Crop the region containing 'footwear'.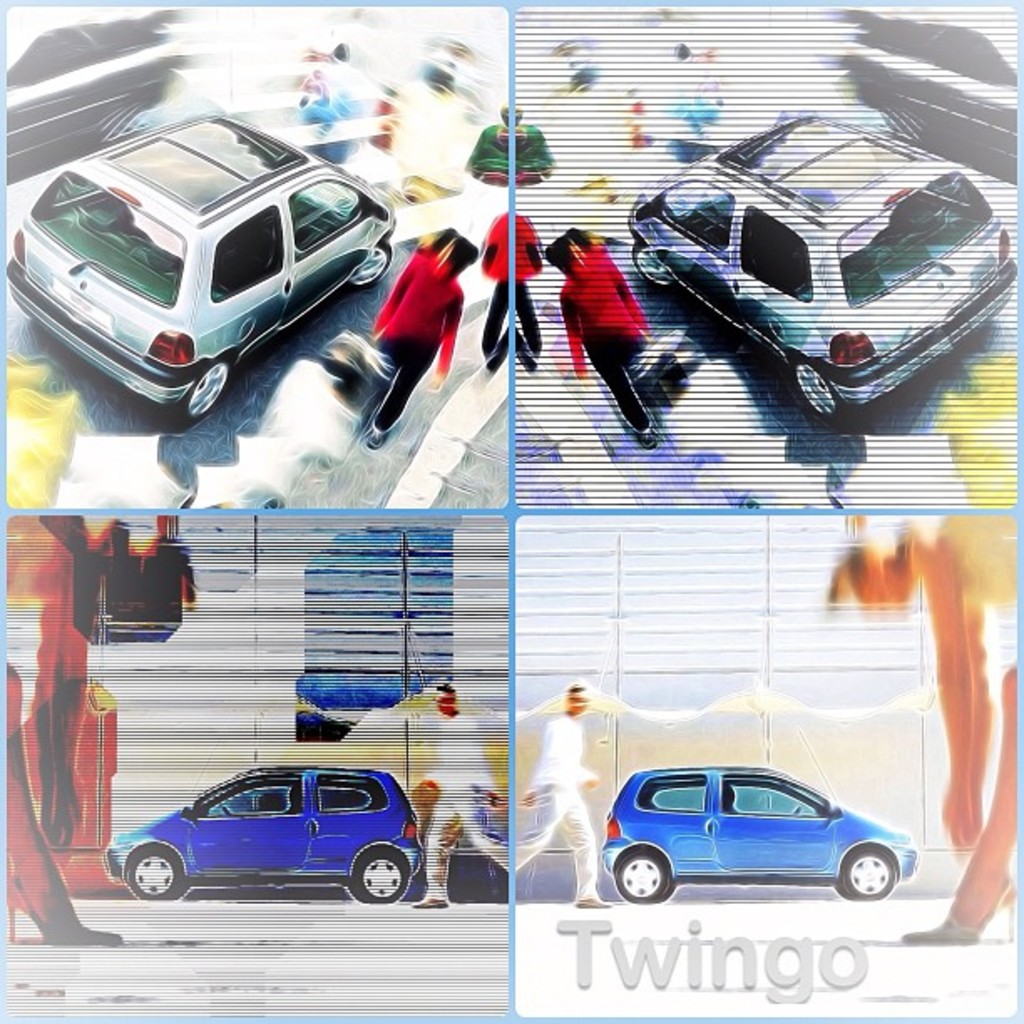
Crop region: rect(35, 917, 100, 932).
